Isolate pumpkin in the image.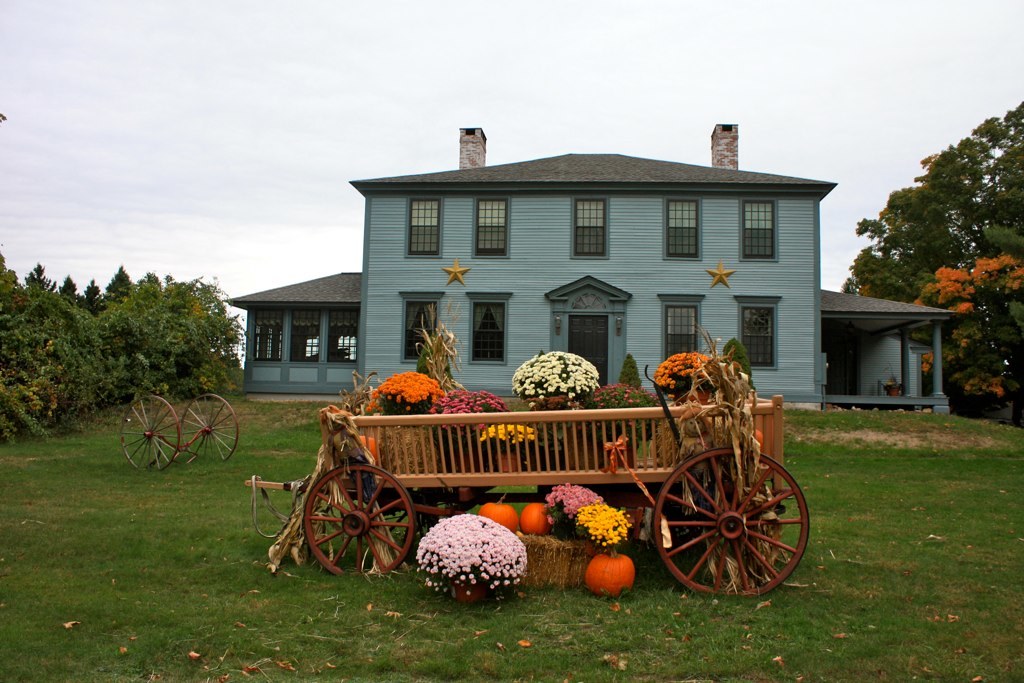
Isolated region: (585, 545, 635, 601).
